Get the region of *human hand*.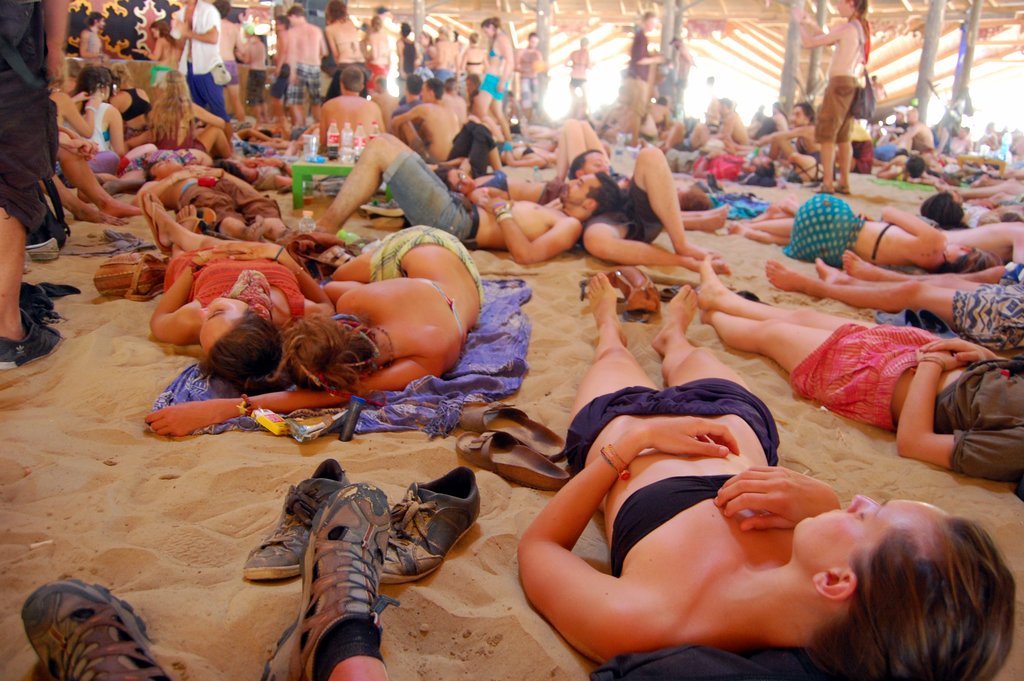
<region>72, 91, 90, 103</region>.
